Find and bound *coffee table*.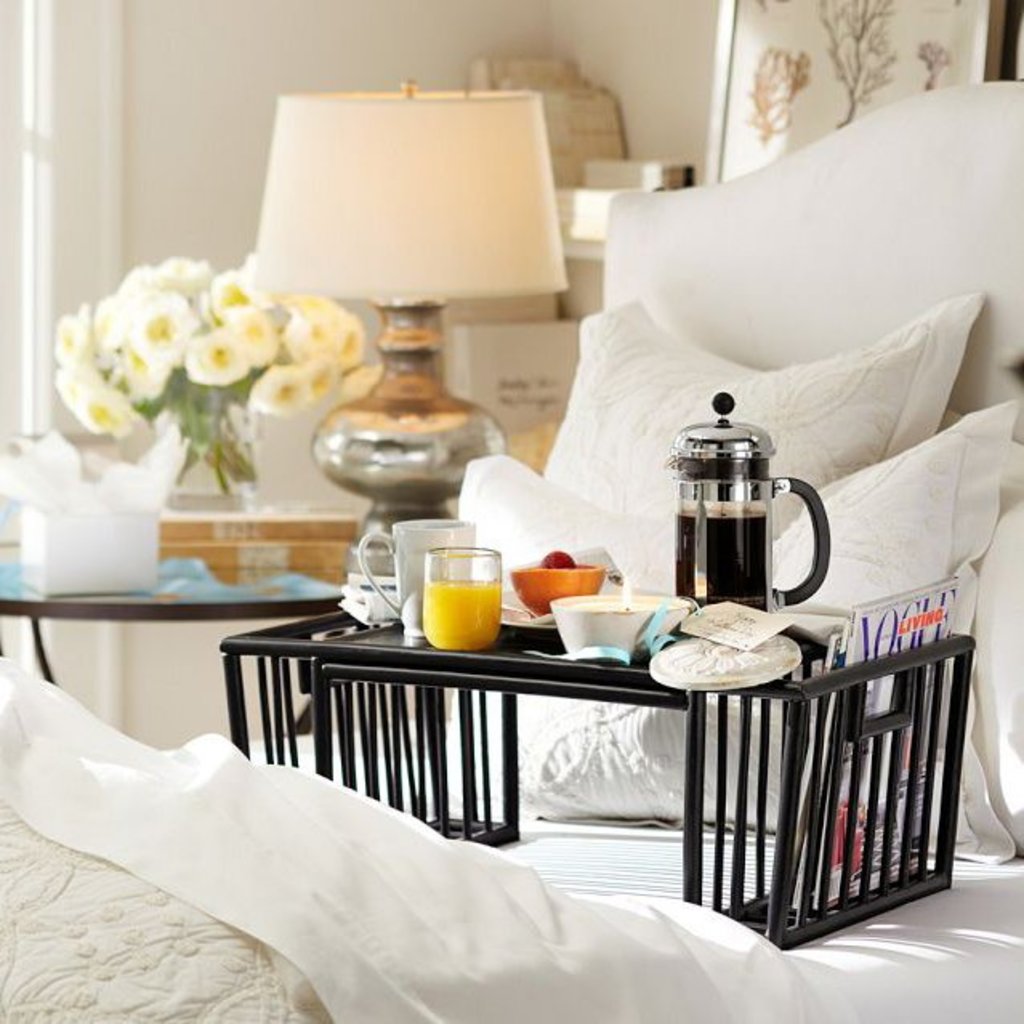
Bound: (x1=215, y1=609, x2=978, y2=949).
